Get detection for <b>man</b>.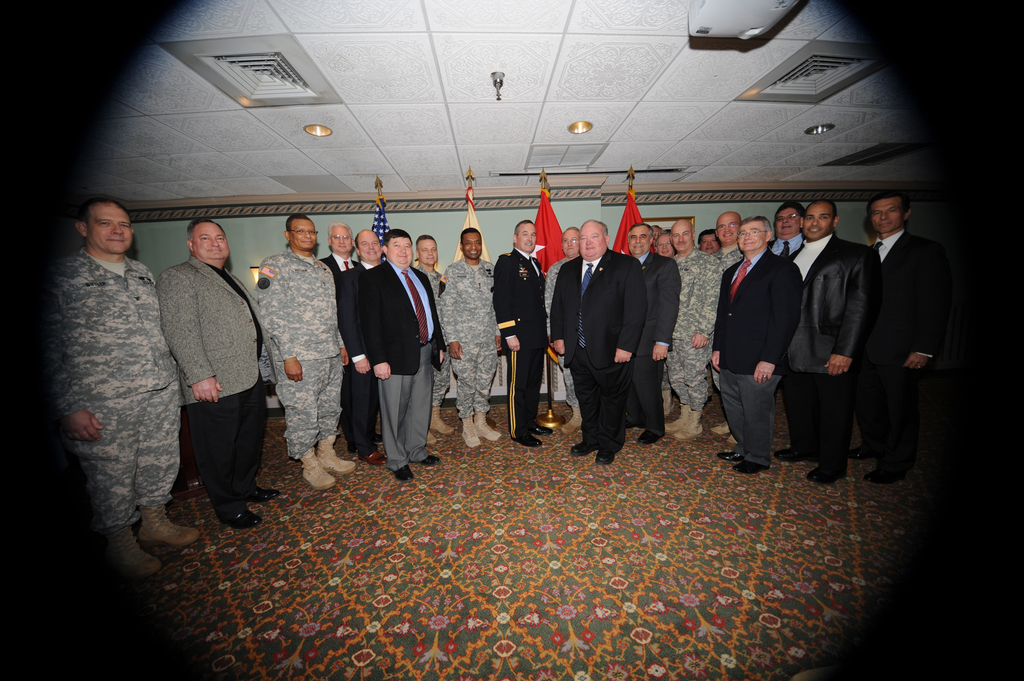
Detection: crop(321, 221, 359, 277).
